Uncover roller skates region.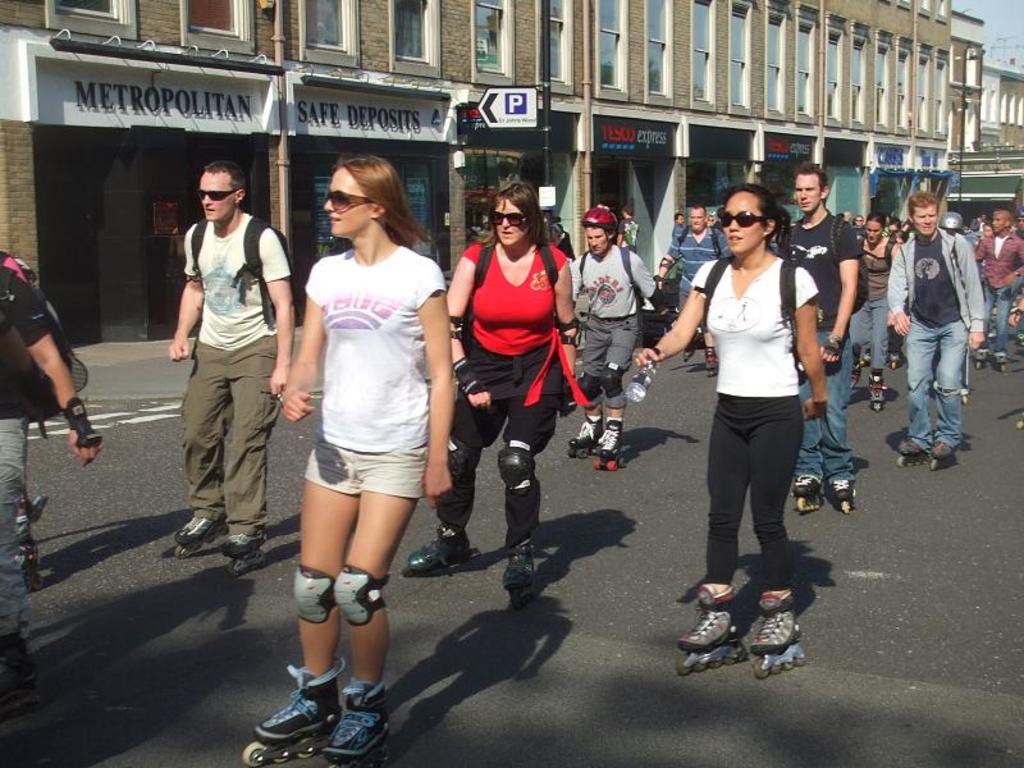
Uncovered: detection(681, 332, 701, 365).
